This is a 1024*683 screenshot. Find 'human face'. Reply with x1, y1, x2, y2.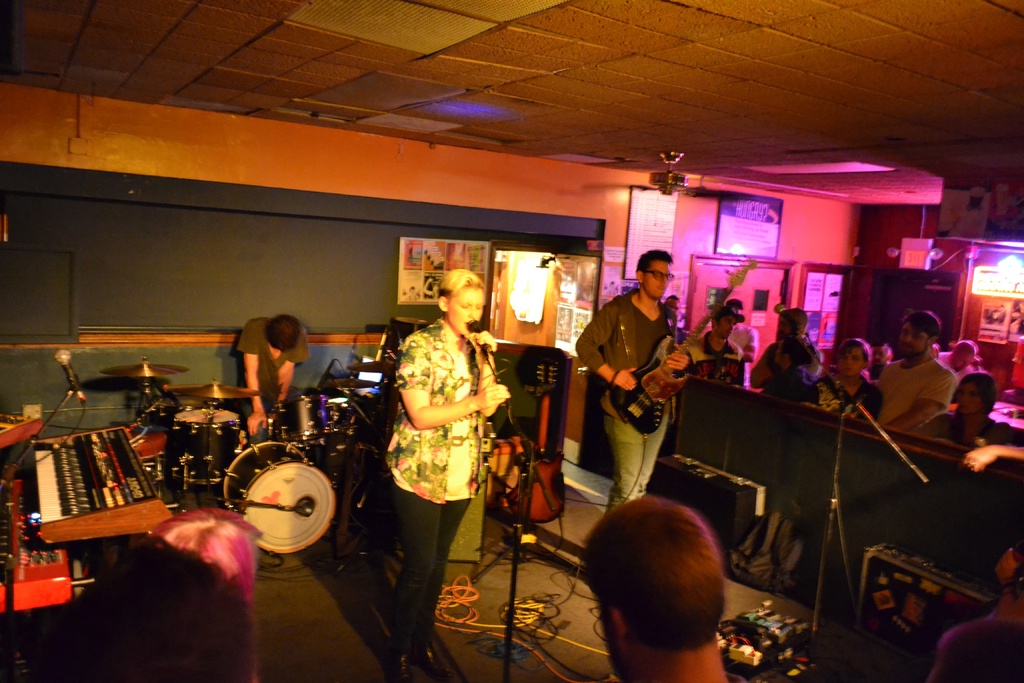
956, 355, 972, 370.
